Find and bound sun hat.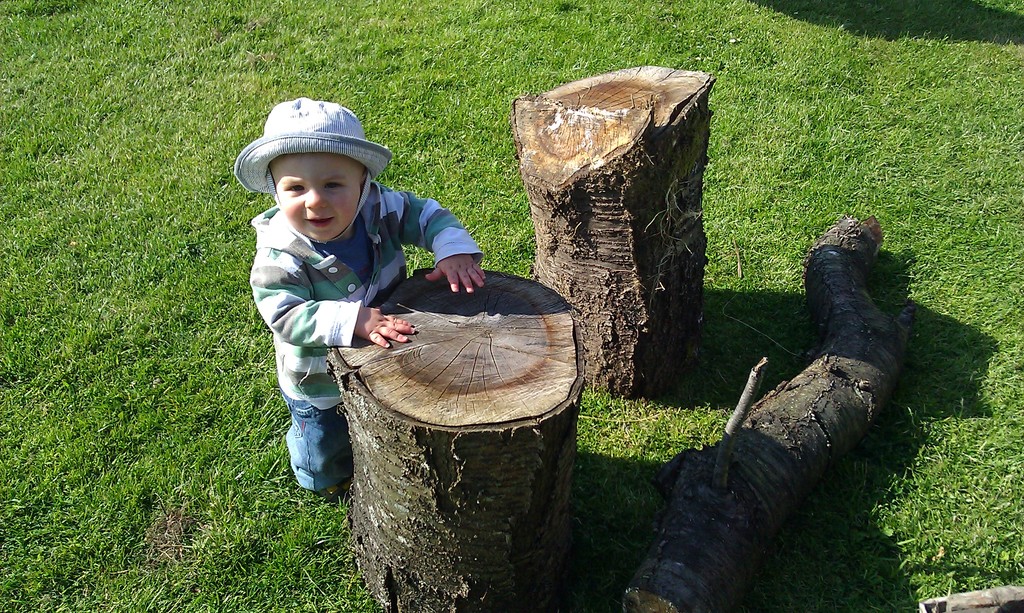
Bound: pyautogui.locateOnScreen(230, 95, 399, 200).
